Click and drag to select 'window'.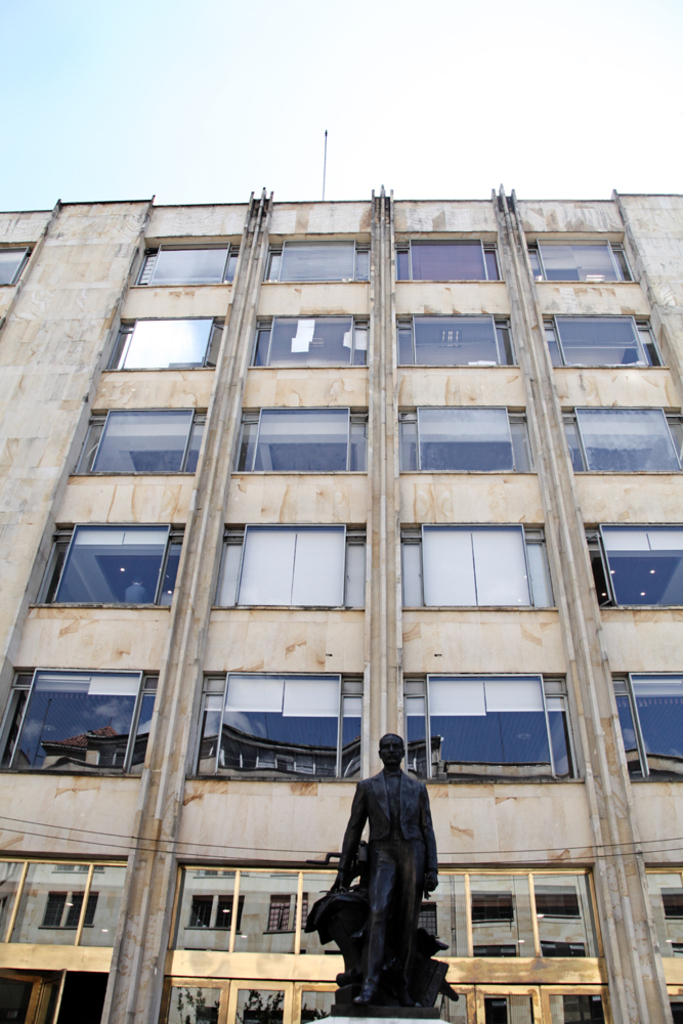
Selection: left=167, top=866, right=351, bottom=956.
